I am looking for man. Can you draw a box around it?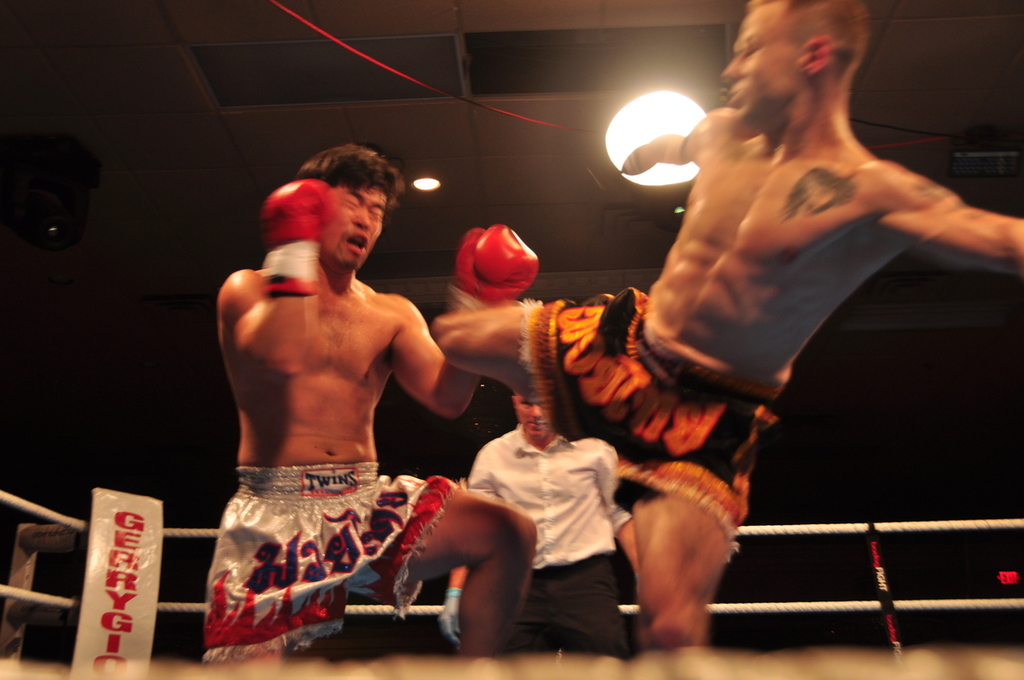
Sure, the bounding box is <bbox>430, 0, 1022, 653</bbox>.
